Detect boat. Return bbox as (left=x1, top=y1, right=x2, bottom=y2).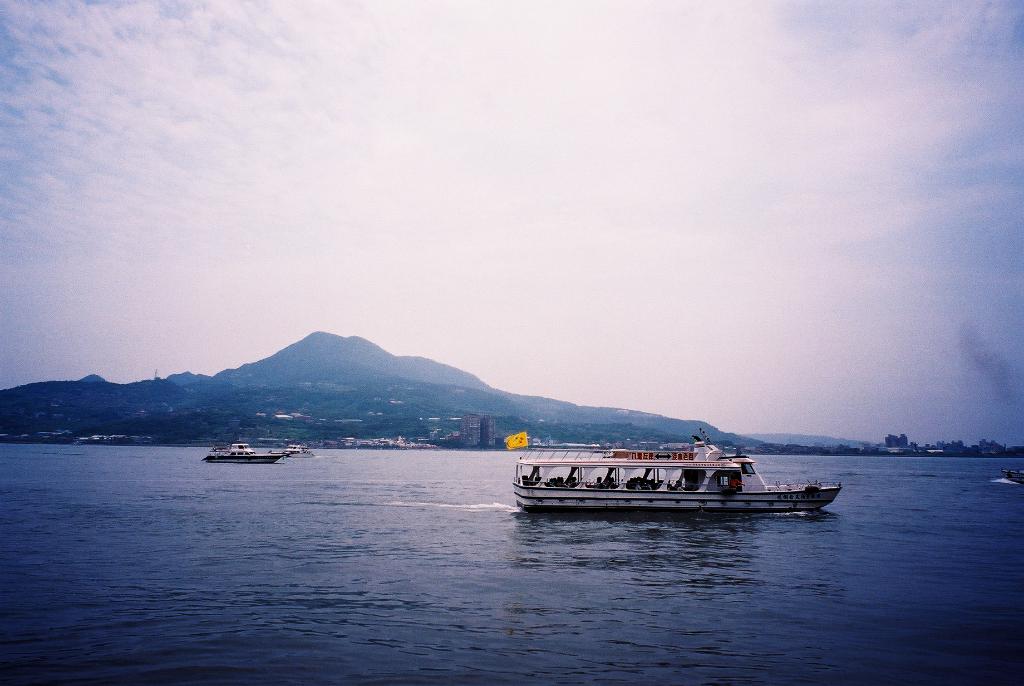
(left=273, top=442, right=304, bottom=458).
